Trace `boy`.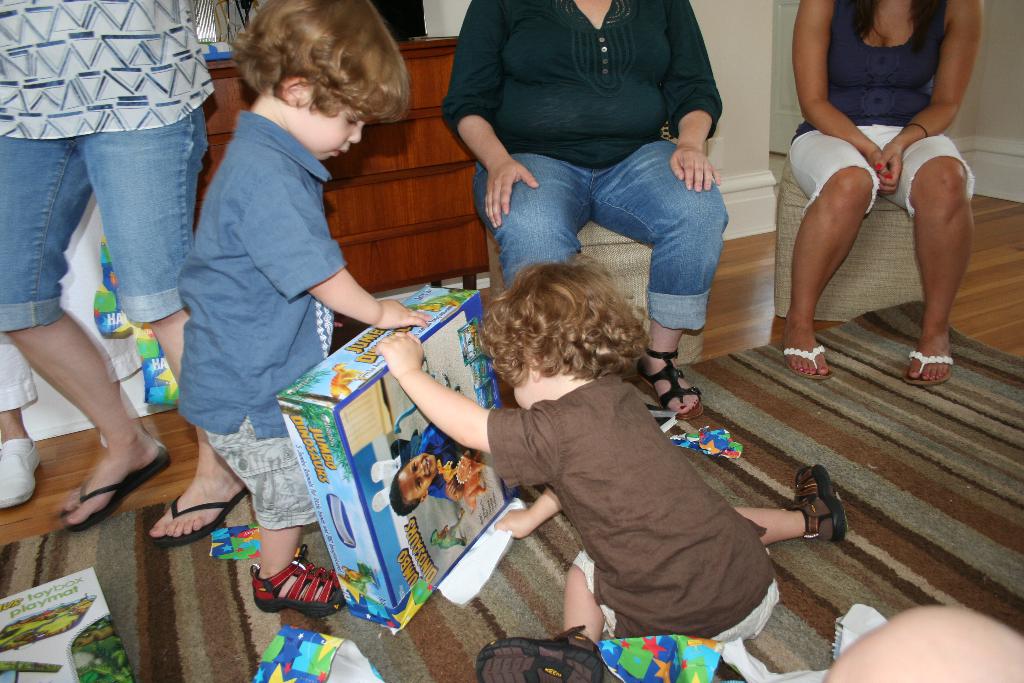
Traced to 156, 0, 433, 613.
